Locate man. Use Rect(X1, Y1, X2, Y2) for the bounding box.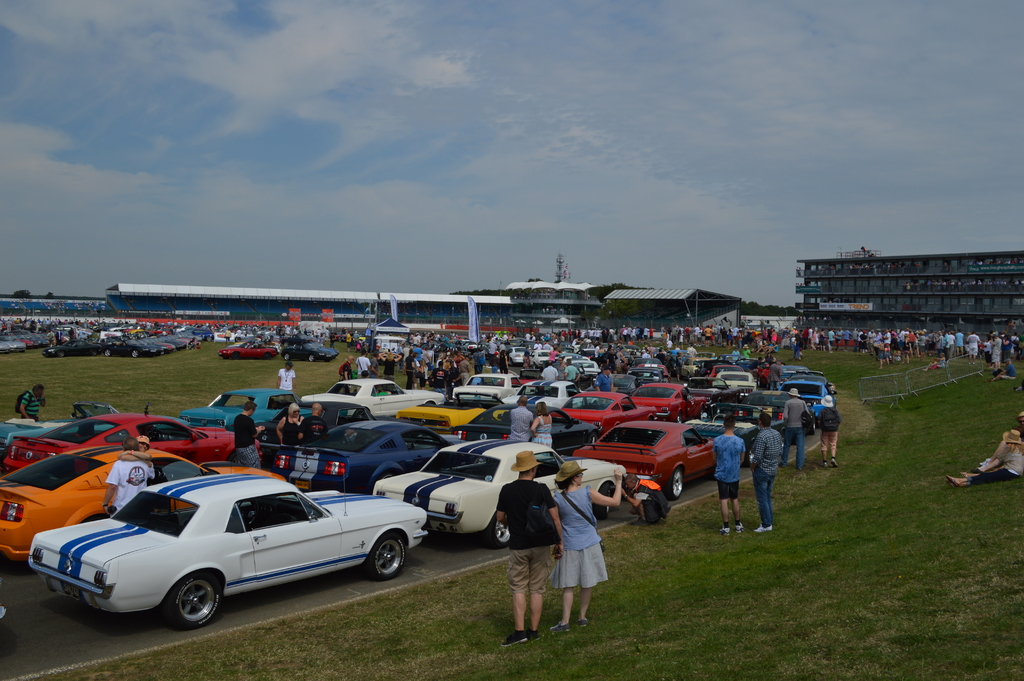
Rect(607, 328, 613, 340).
